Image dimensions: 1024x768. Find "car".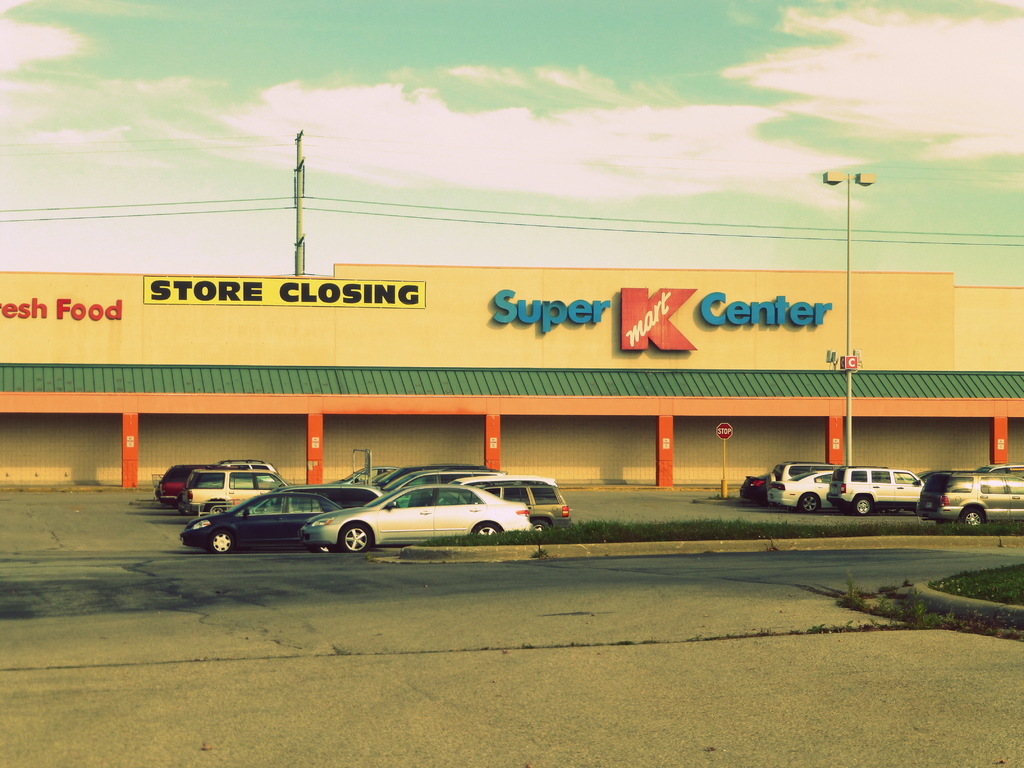
{"left": 148, "top": 452, "right": 241, "bottom": 506}.
